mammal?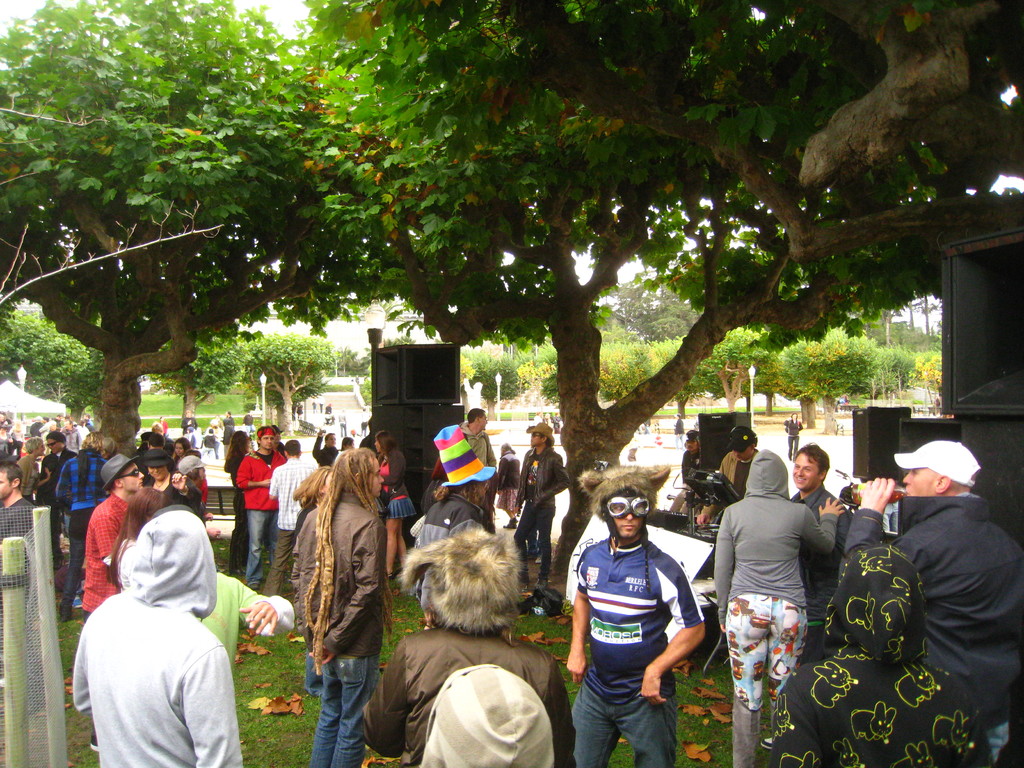
box(431, 409, 496, 514)
